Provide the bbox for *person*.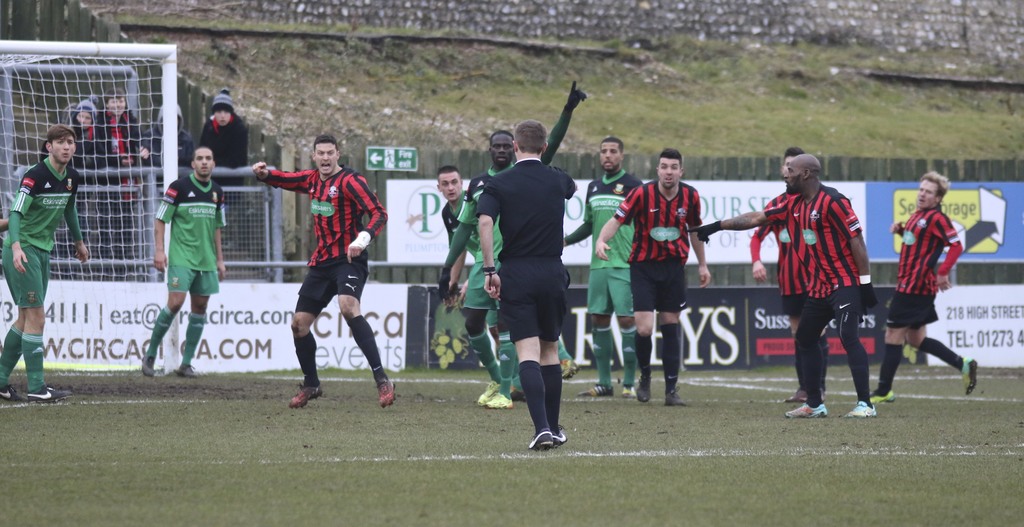
(140, 149, 228, 378).
